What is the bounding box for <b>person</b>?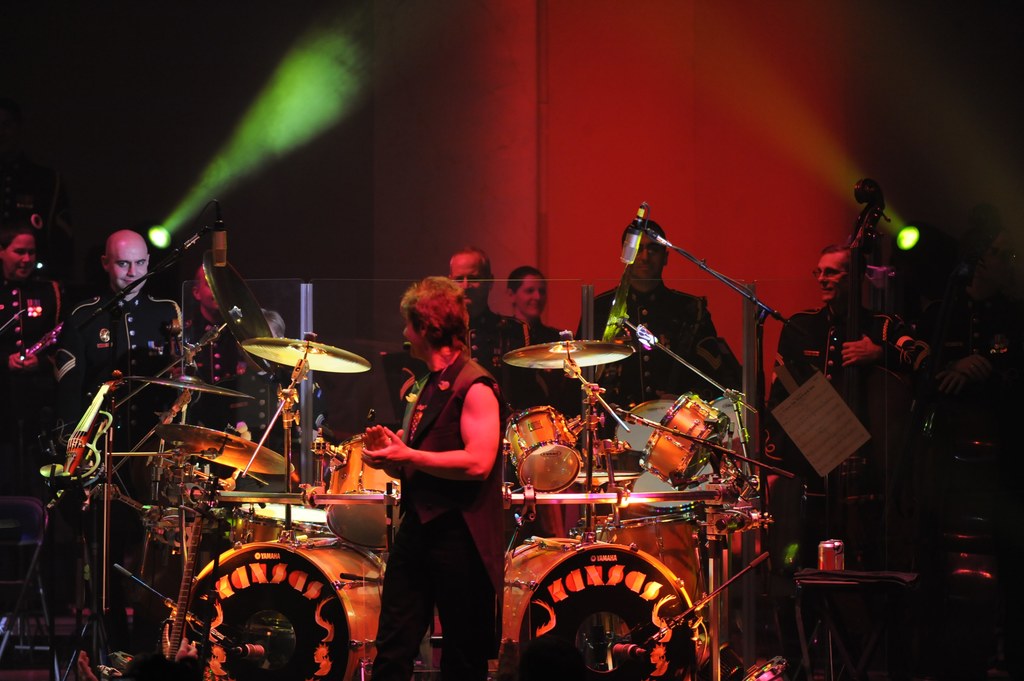
region(368, 267, 505, 677).
